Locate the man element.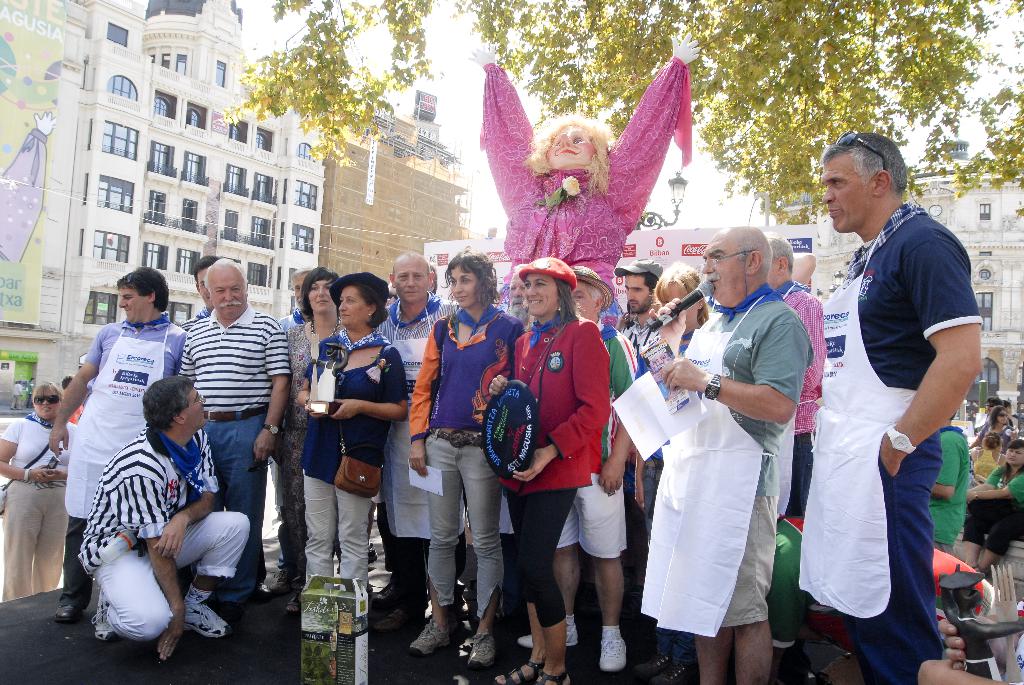
Element bbox: rect(612, 258, 662, 656).
